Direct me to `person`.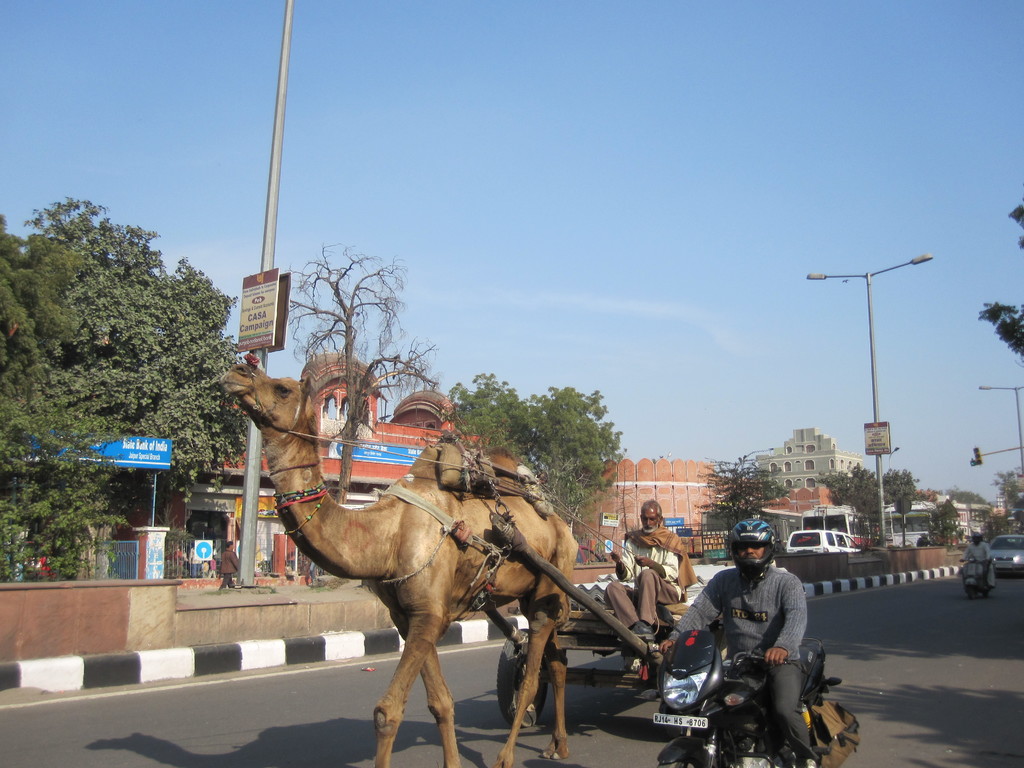
Direction: 961, 532, 998, 587.
